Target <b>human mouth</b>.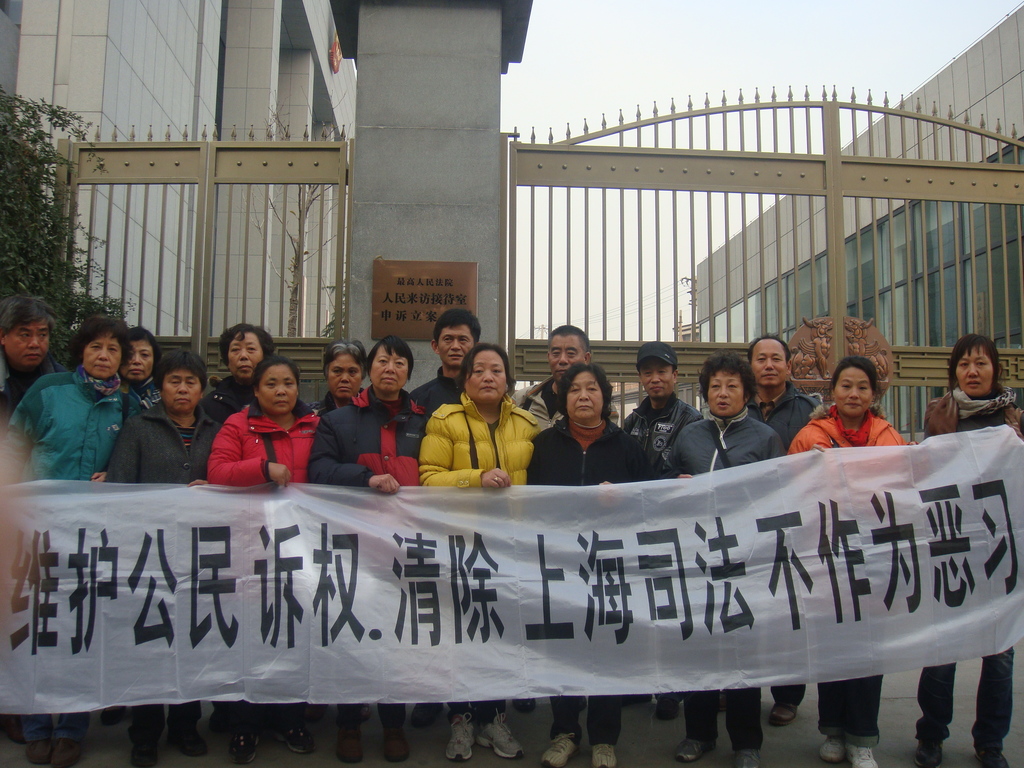
Target region: BBox(477, 383, 496, 393).
